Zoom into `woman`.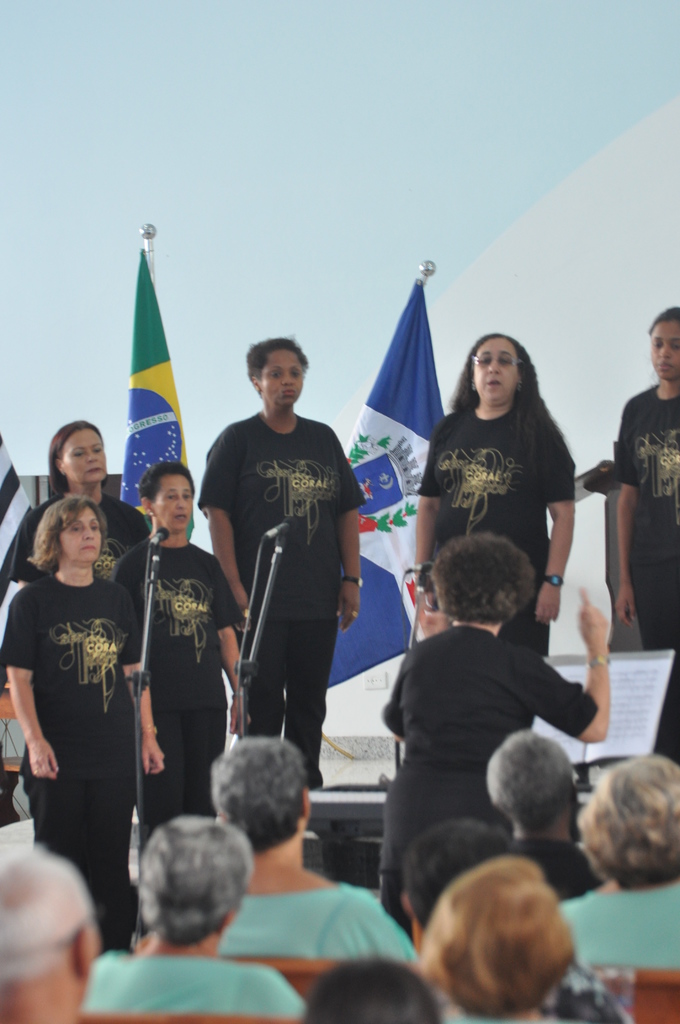
Zoom target: 0,503,161,949.
